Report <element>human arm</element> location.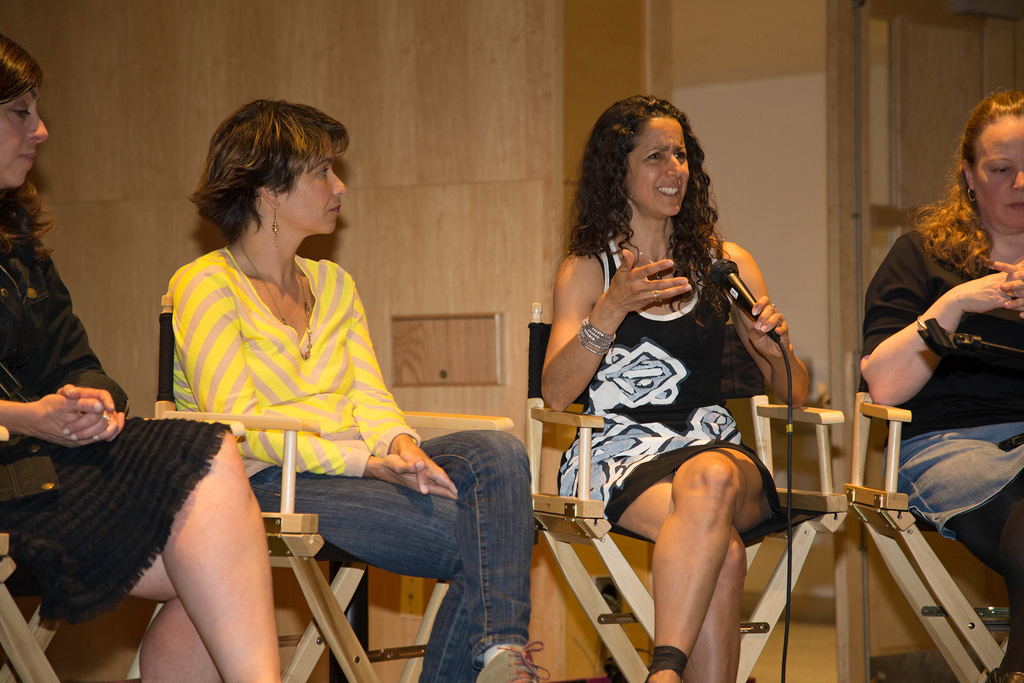
Report: BBox(349, 279, 459, 495).
